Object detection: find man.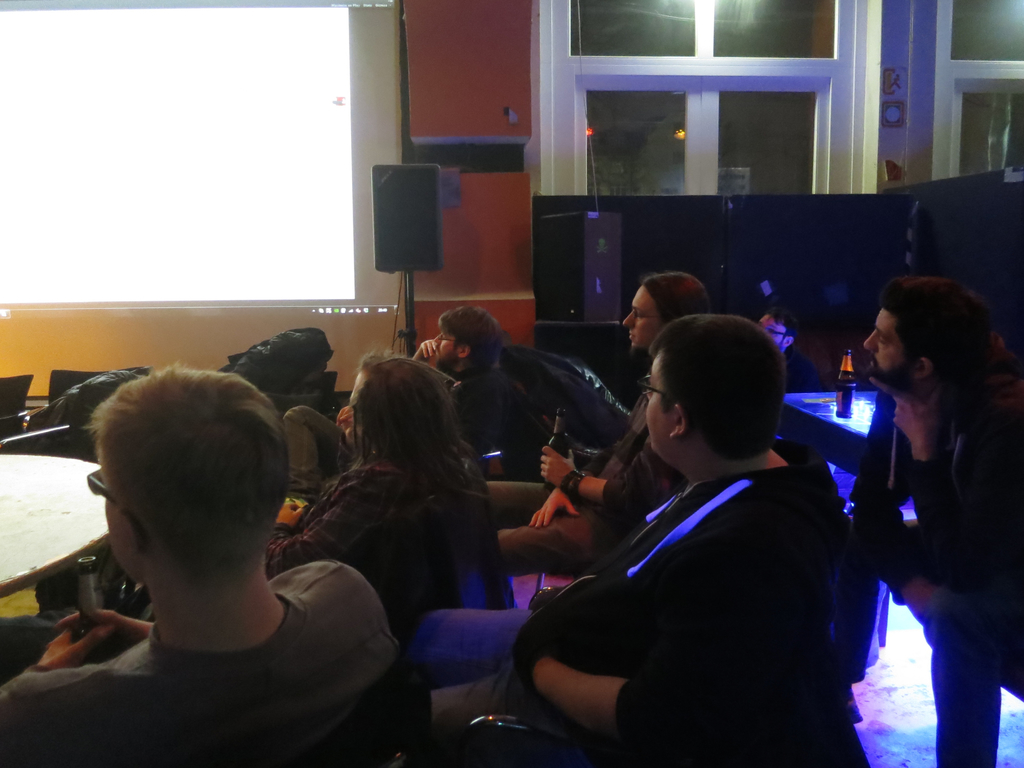
835,276,1023,767.
